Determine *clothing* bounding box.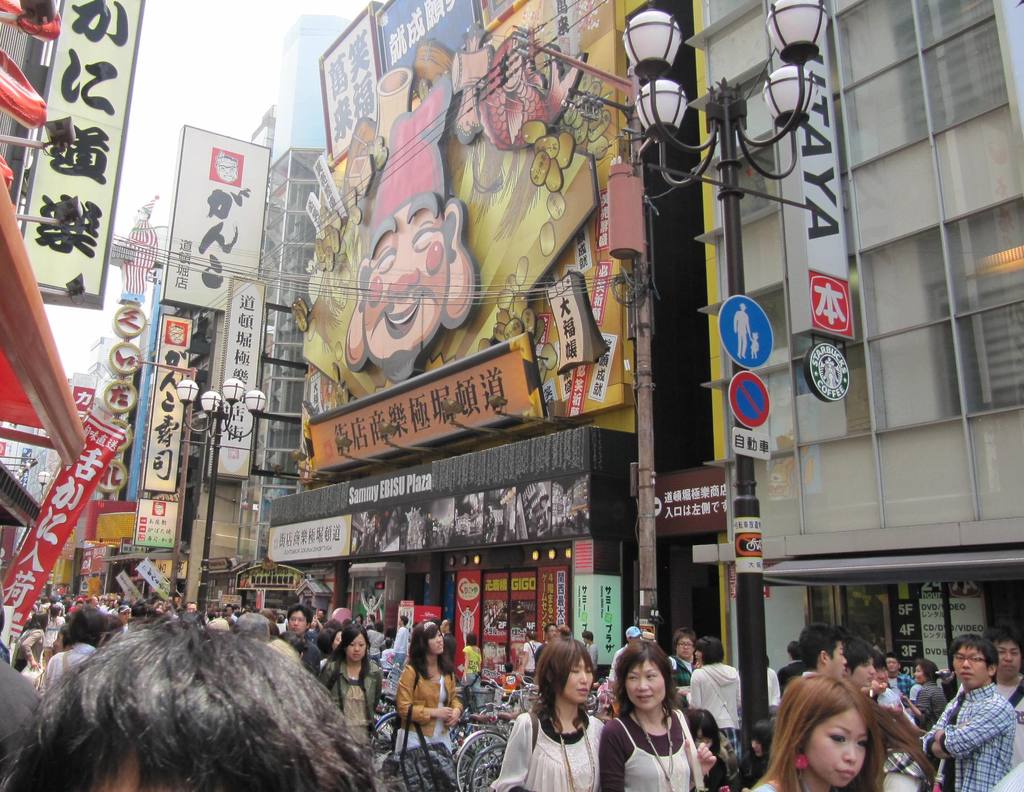
Determined: box(394, 655, 462, 756).
